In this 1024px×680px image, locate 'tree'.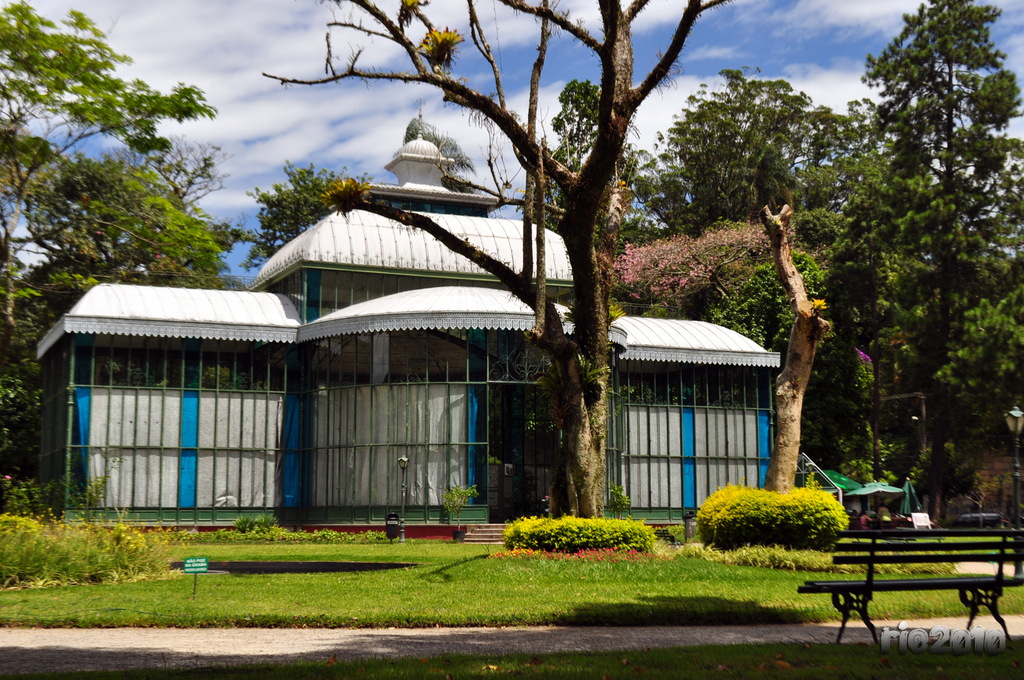
Bounding box: x1=0 y1=1 x2=230 y2=485.
